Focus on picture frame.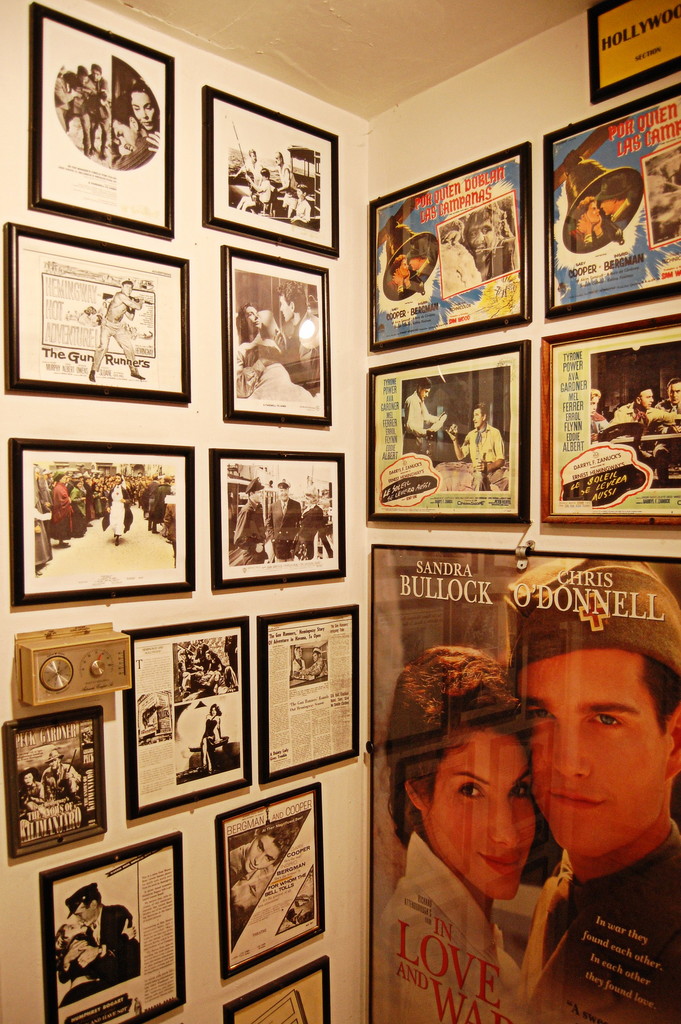
Focused at left=217, top=785, right=329, bottom=995.
